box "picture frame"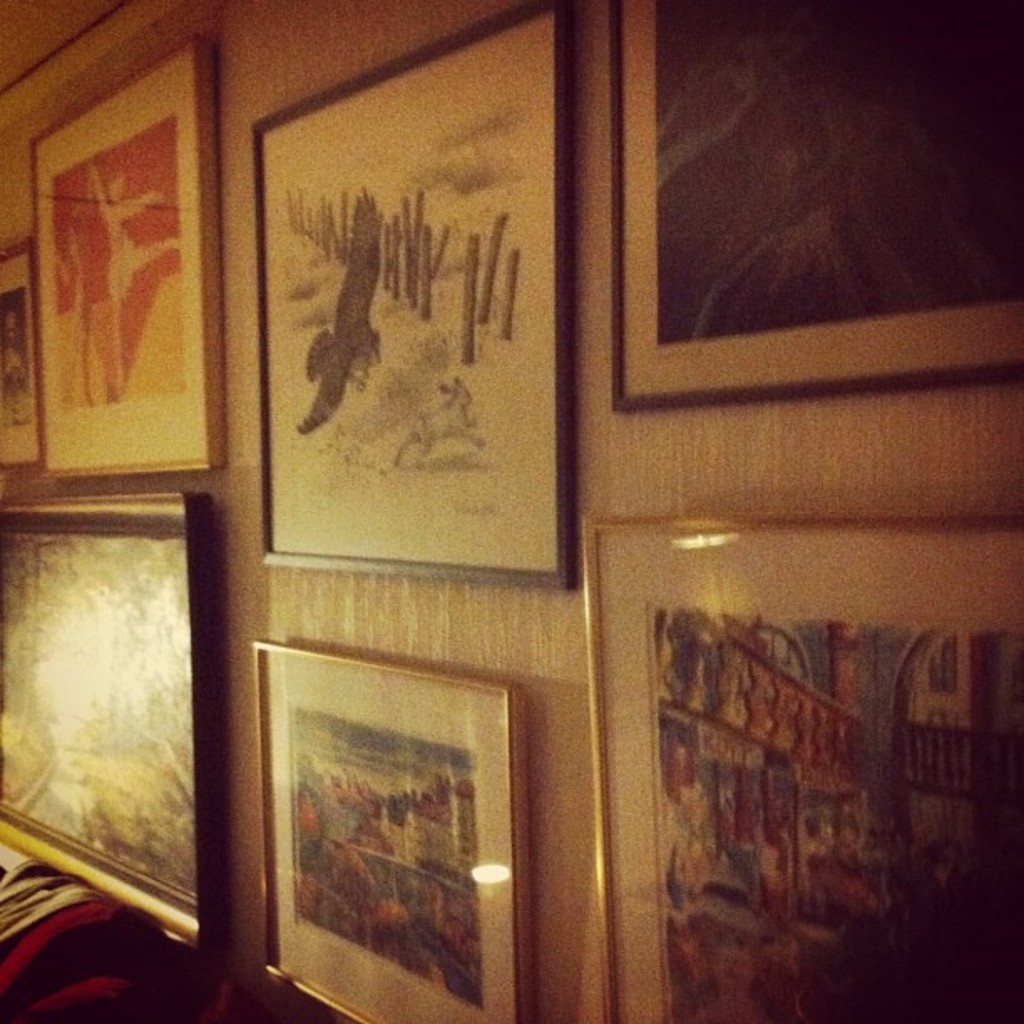
box(607, 0, 1022, 413)
